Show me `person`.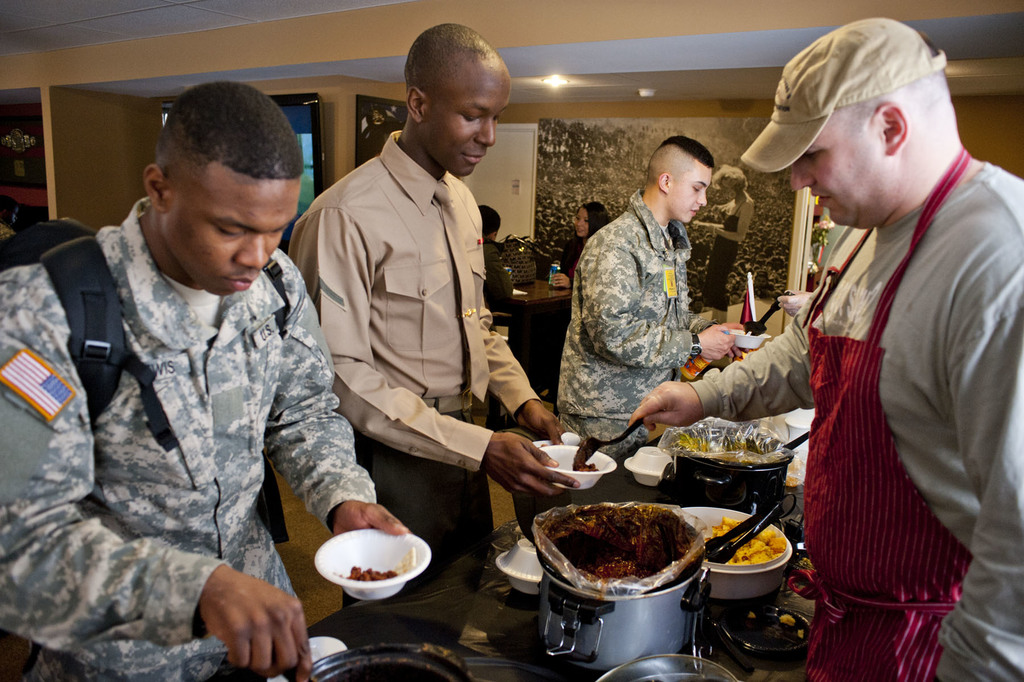
`person` is here: [550,129,753,469].
